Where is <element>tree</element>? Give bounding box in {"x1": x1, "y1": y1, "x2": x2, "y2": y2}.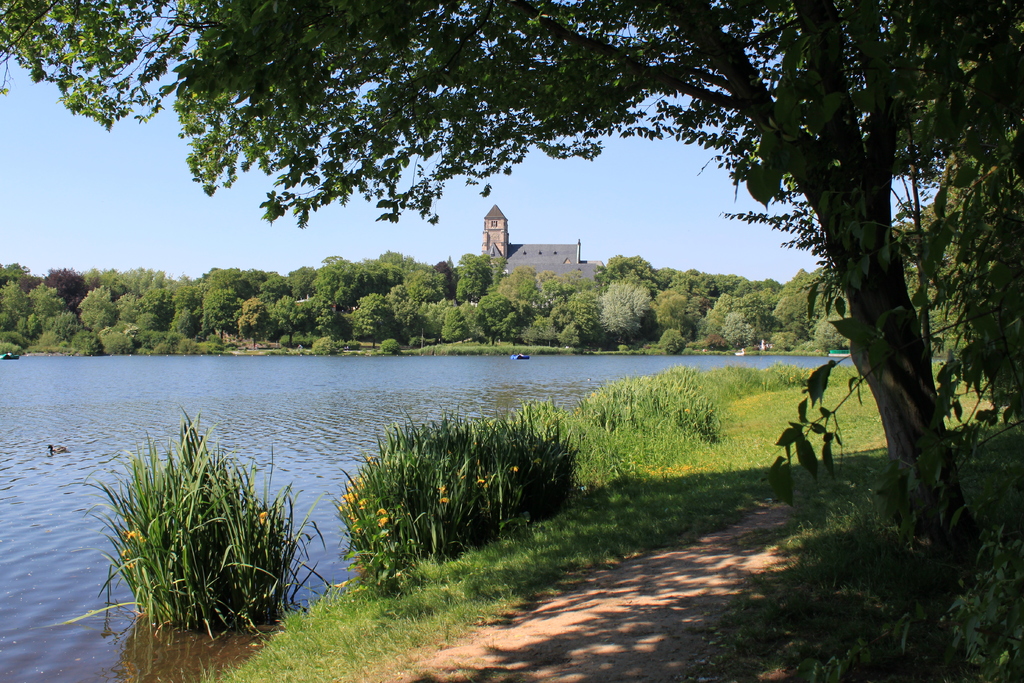
{"x1": 0, "y1": 0, "x2": 1023, "y2": 570}.
